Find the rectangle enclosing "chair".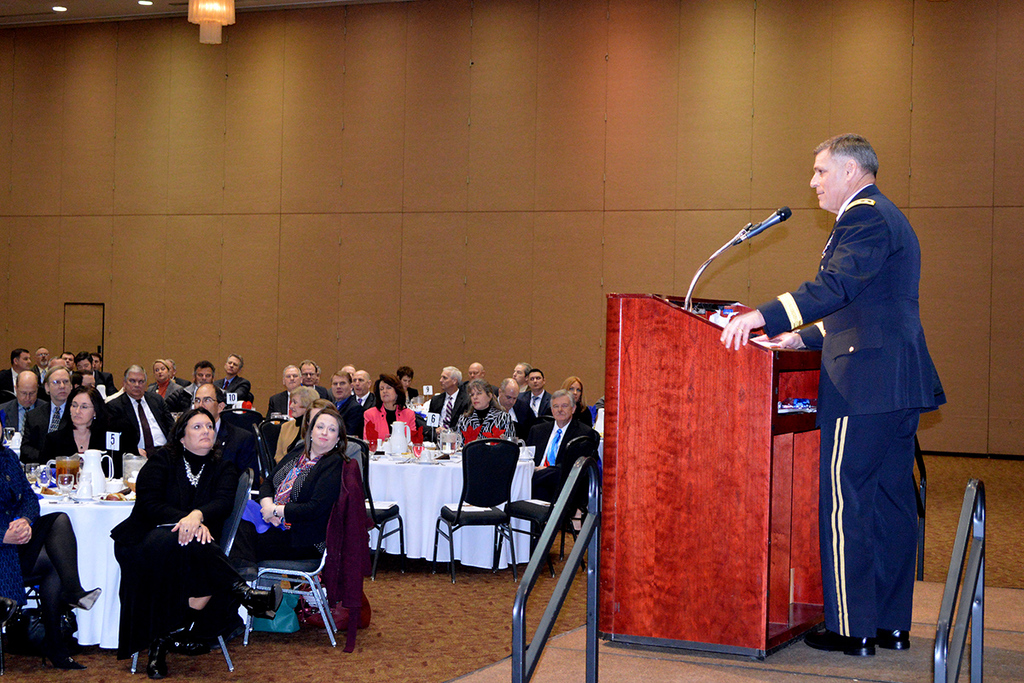
bbox(129, 468, 256, 673).
